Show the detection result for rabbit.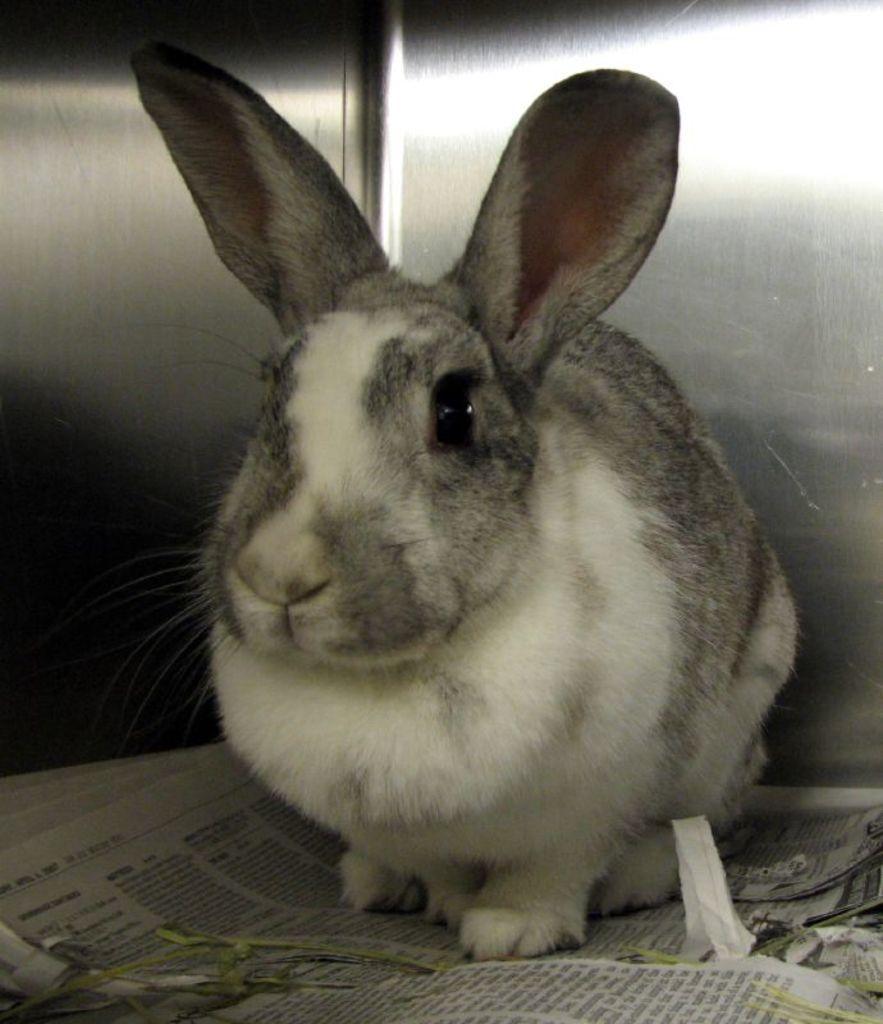
[x1=125, y1=38, x2=802, y2=963].
